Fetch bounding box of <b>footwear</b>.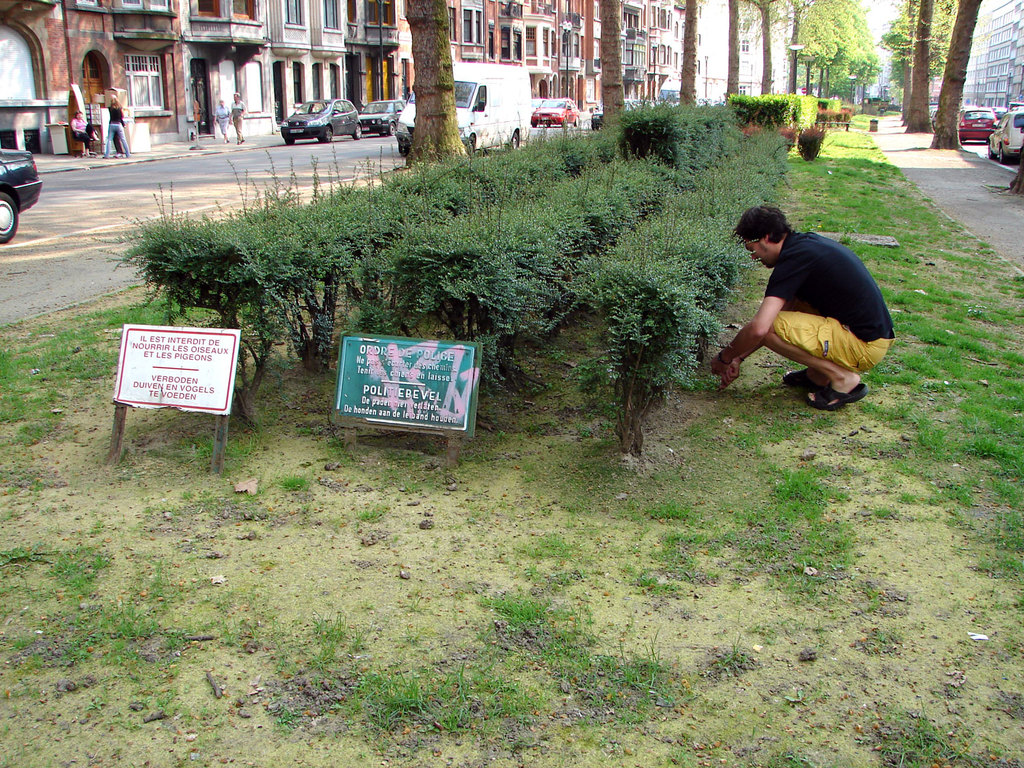
Bbox: (x1=809, y1=378, x2=867, y2=408).
